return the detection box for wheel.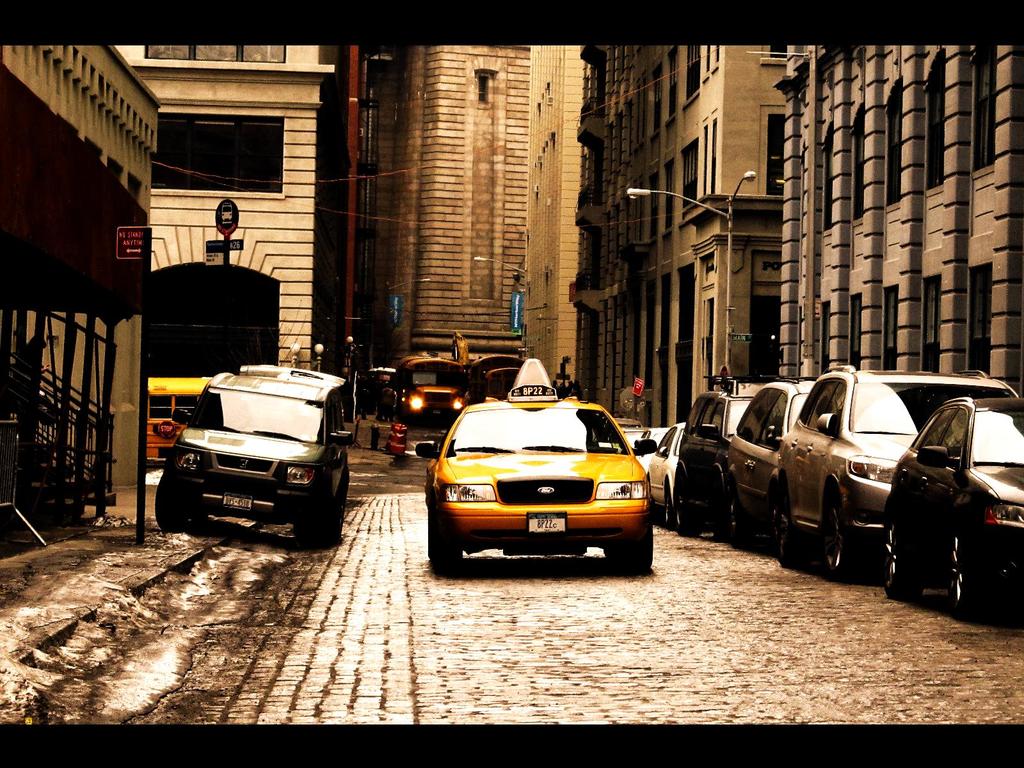
<region>297, 522, 329, 542</region>.
